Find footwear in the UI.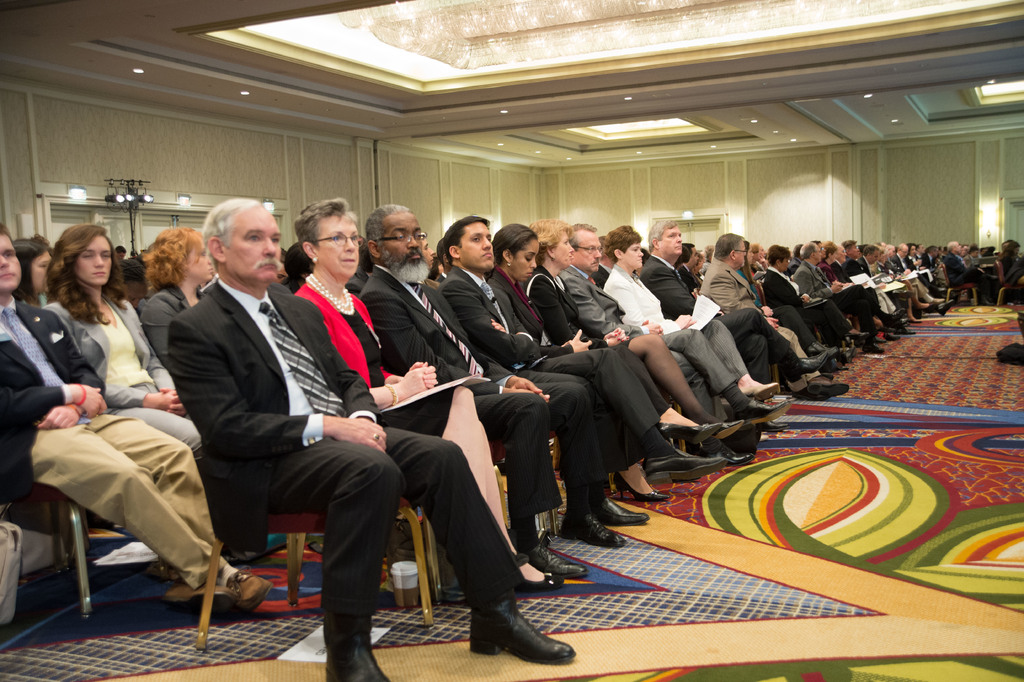
UI element at region(559, 513, 626, 549).
